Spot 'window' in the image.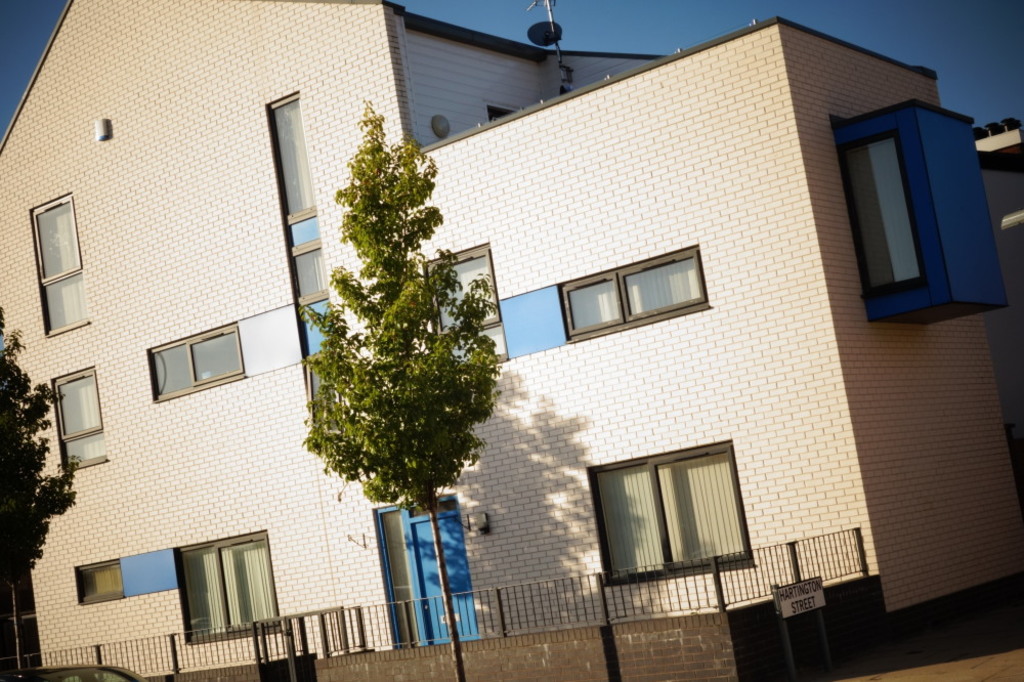
'window' found at 74, 559, 123, 606.
